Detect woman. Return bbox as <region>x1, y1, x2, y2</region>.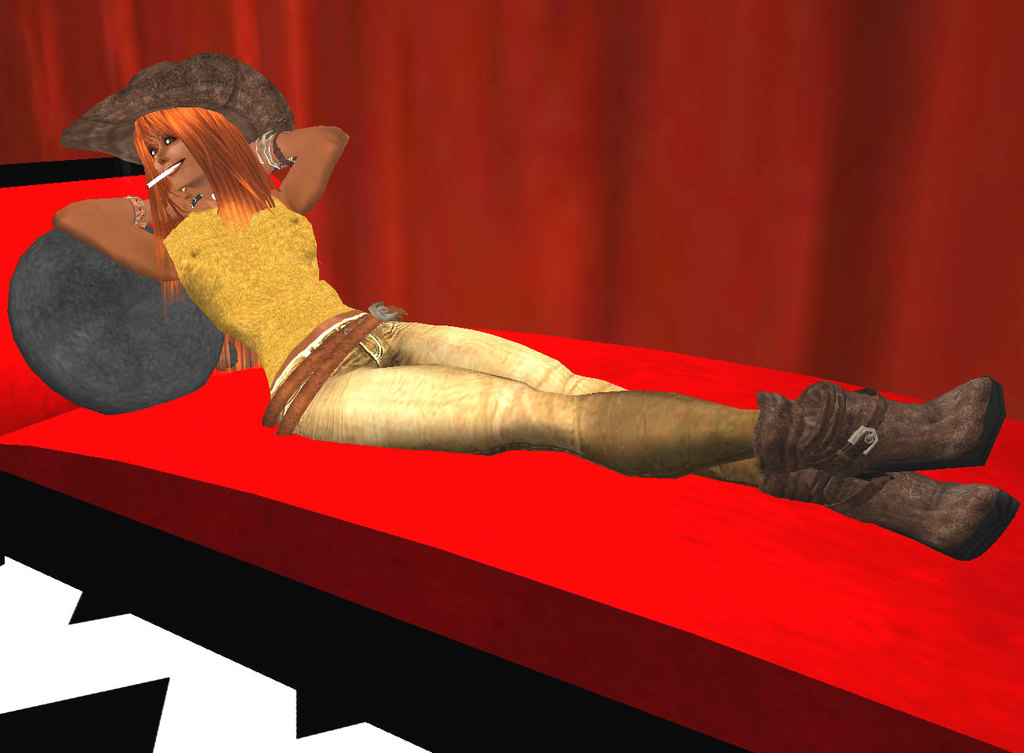
<region>49, 53, 1022, 564</region>.
